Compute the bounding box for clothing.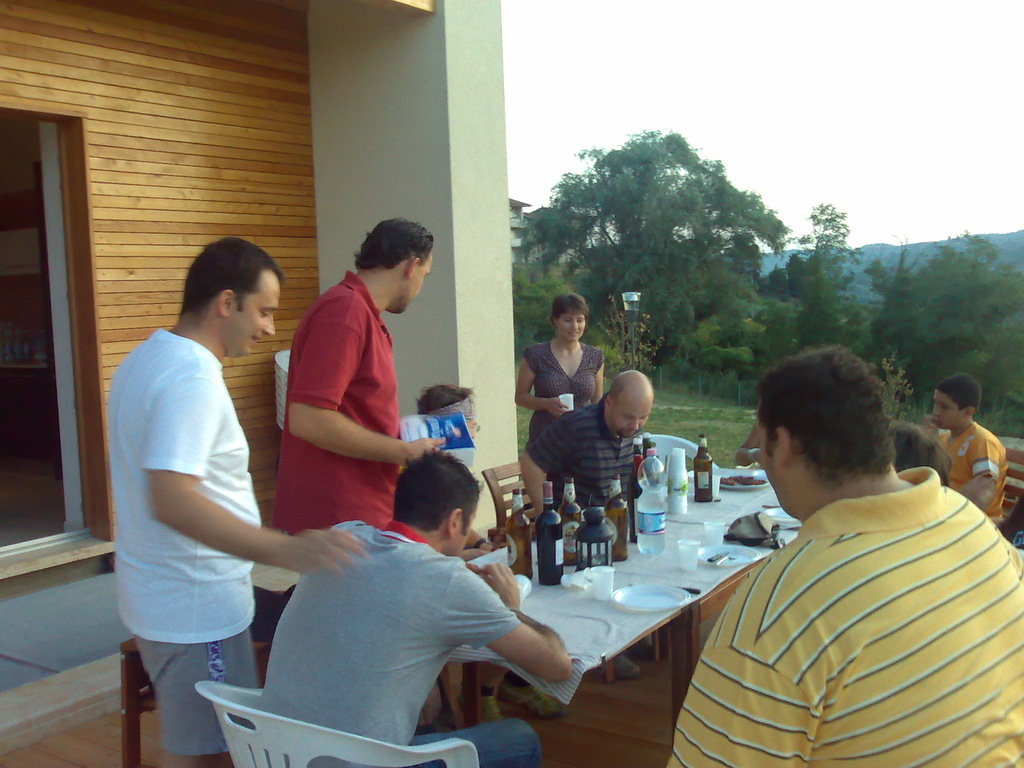
276,270,404,535.
